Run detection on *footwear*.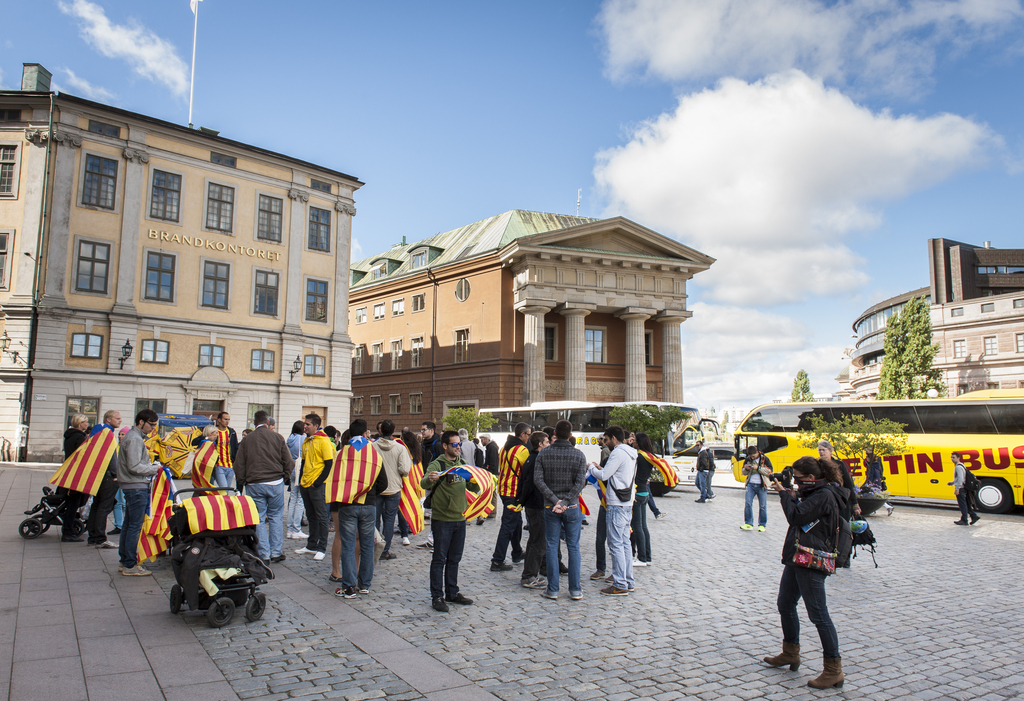
Result: Rect(105, 524, 121, 535).
